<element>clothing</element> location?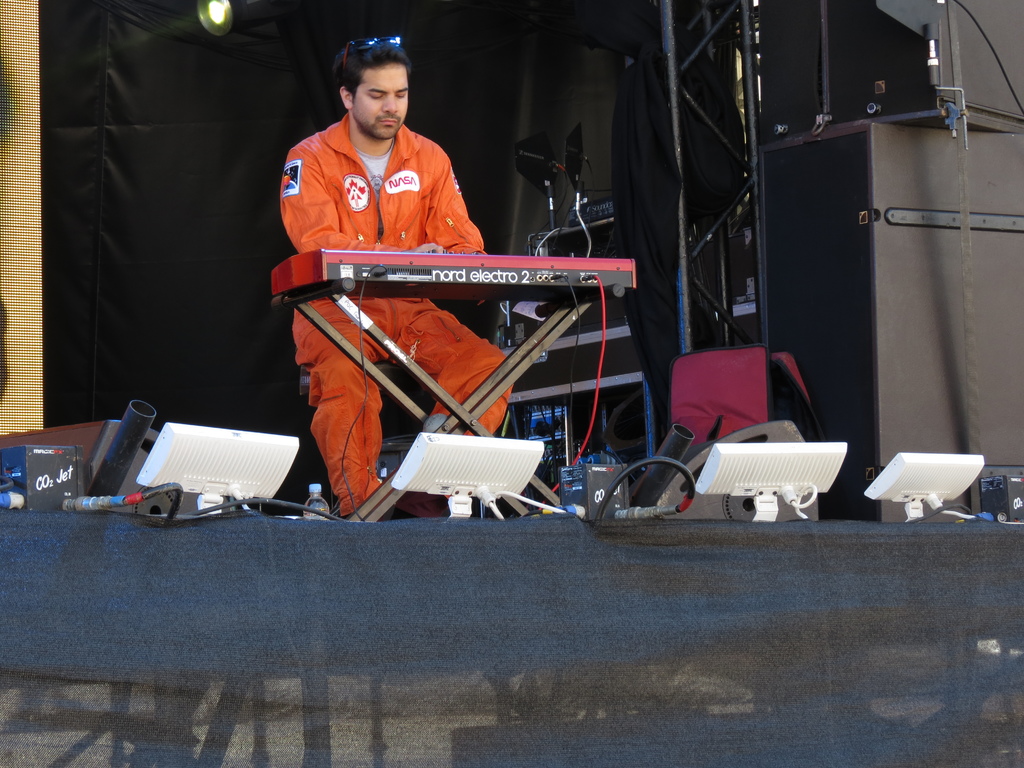
278:77:497:436
